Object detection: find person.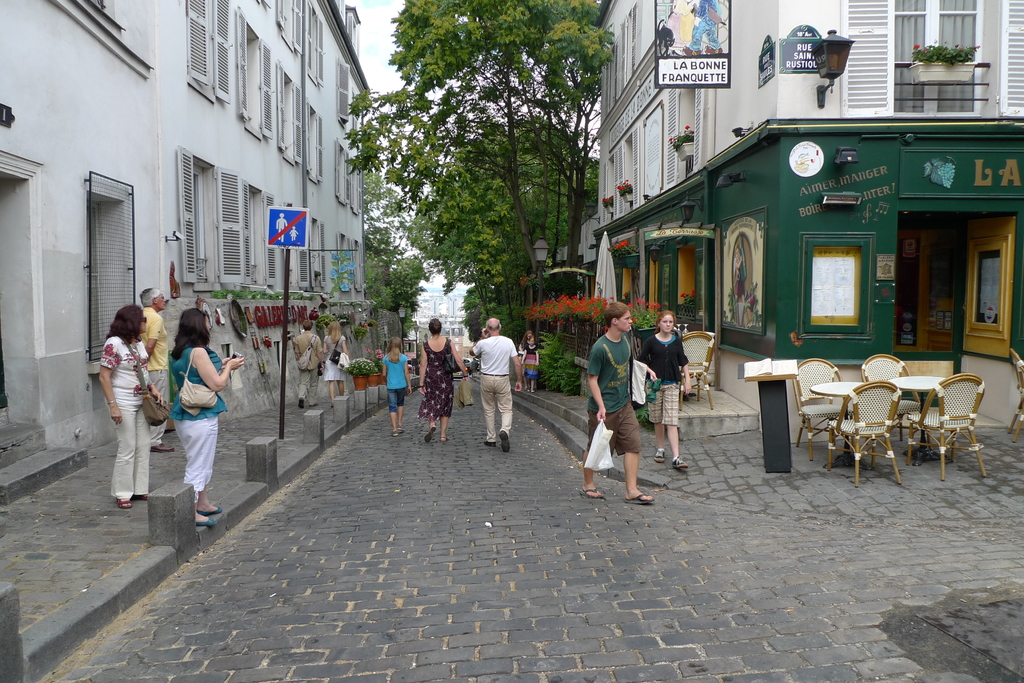
<bbox>584, 302, 652, 511</bbox>.
